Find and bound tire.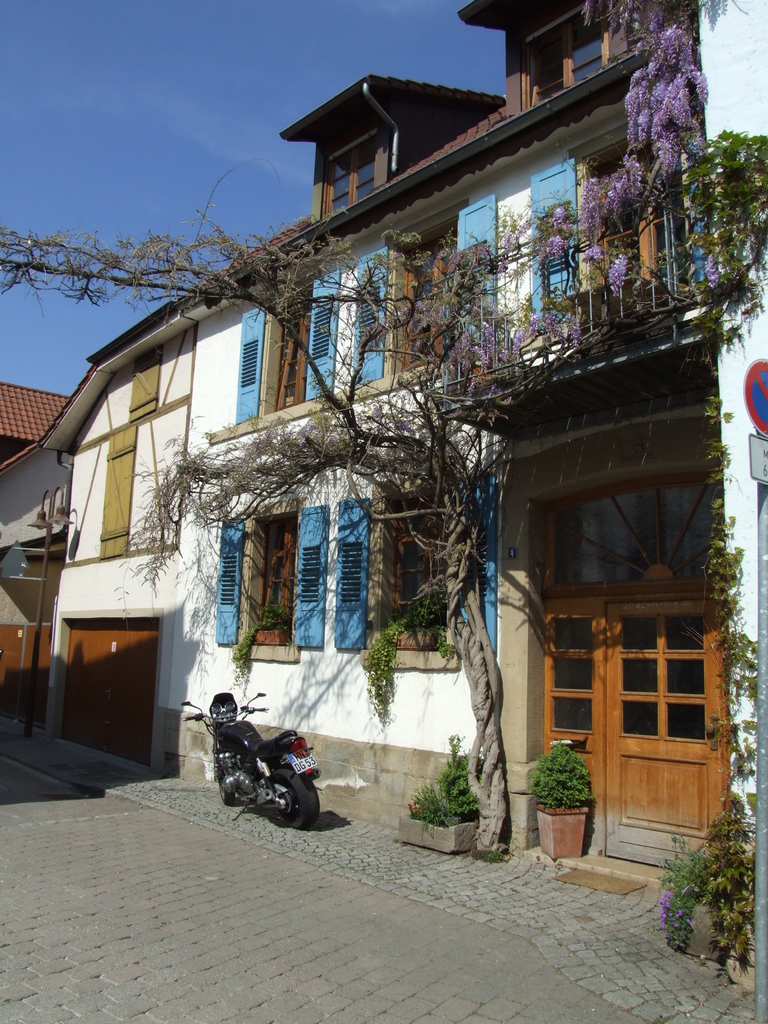
Bound: [276,780,319,834].
